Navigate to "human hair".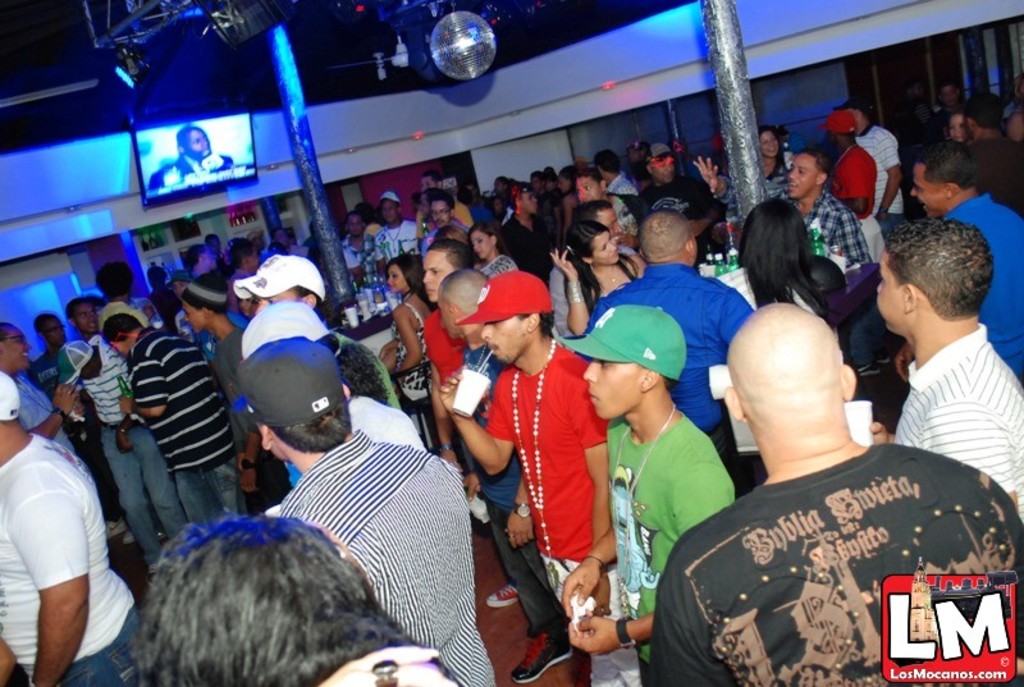
Navigation target: <region>918, 136, 978, 192</region>.
